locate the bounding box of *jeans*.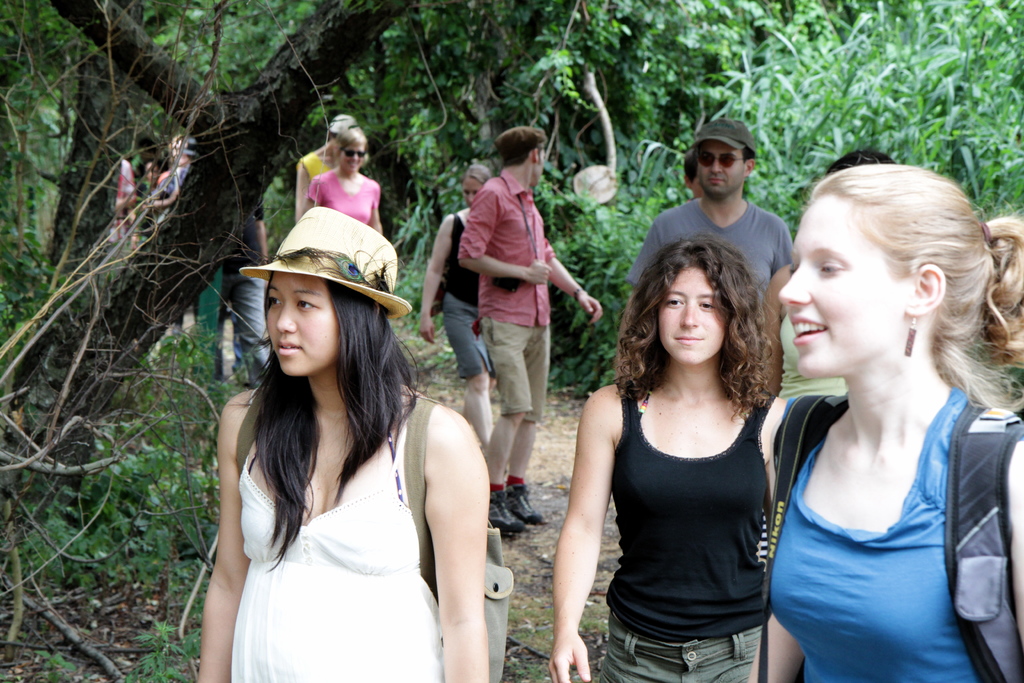
Bounding box: 217,276,268,382.
